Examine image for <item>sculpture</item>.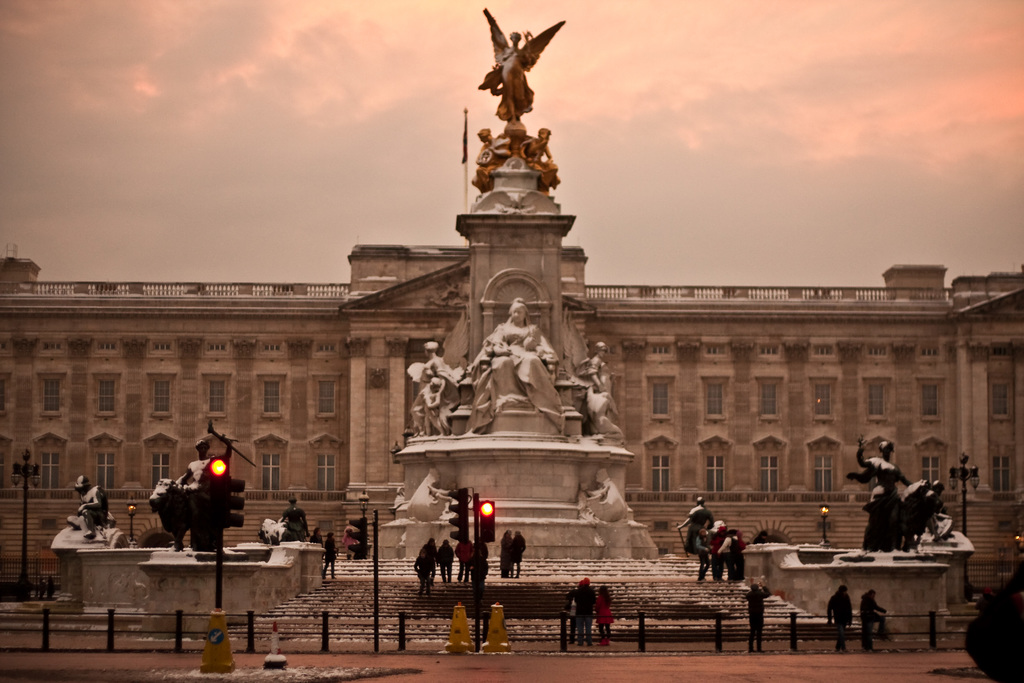
Examination result: box(577, 391, 627, 440).
